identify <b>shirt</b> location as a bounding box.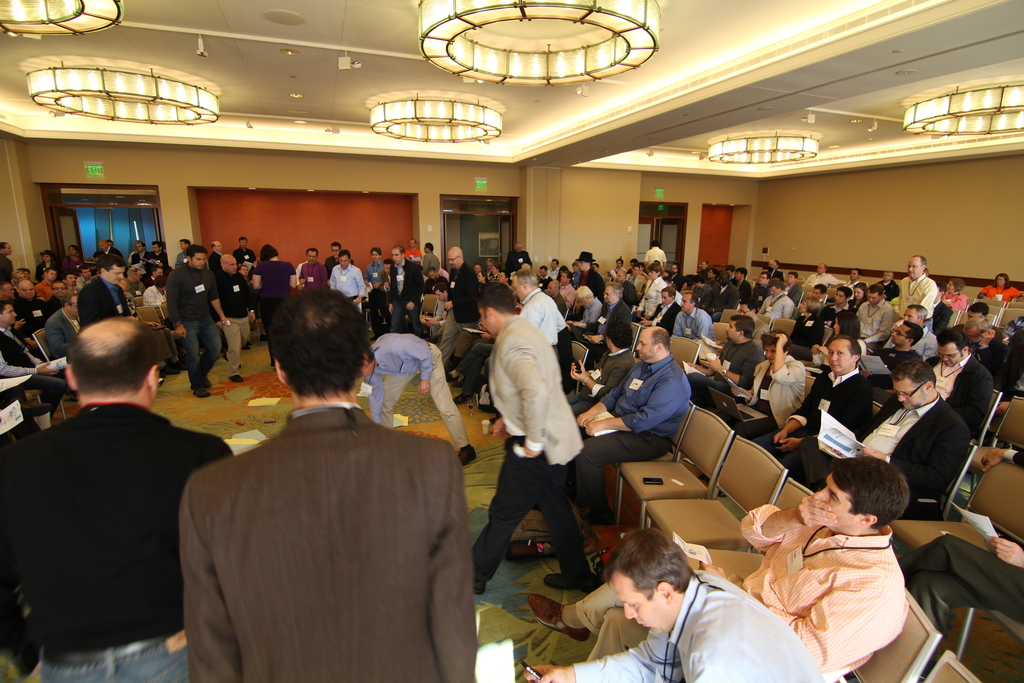
BBox(364, 261, 387, 289).
